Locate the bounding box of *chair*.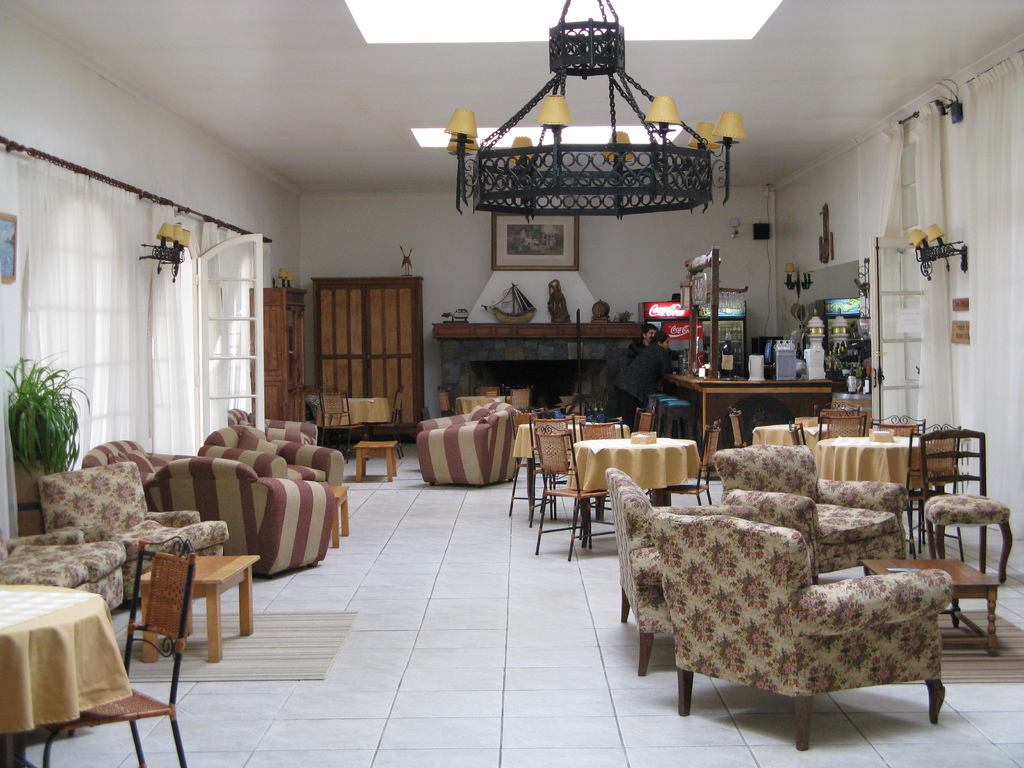
Bounding box: <region>816, 404, 867, 442</region>.
